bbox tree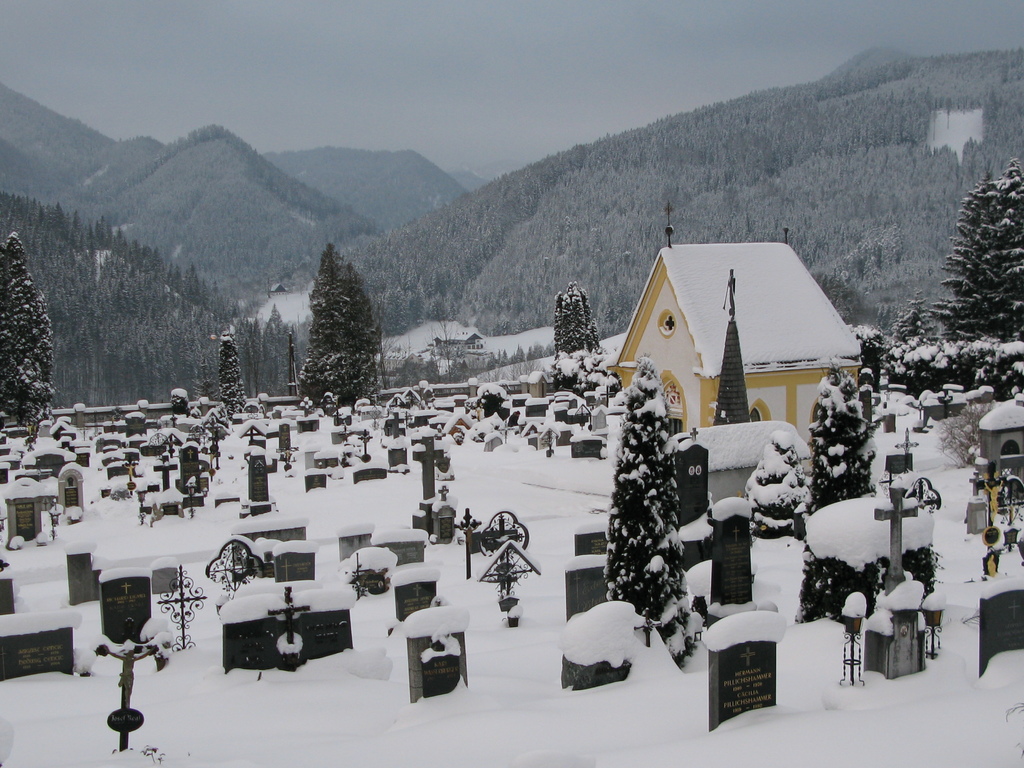
Rect(890, 287, 944, 393)
